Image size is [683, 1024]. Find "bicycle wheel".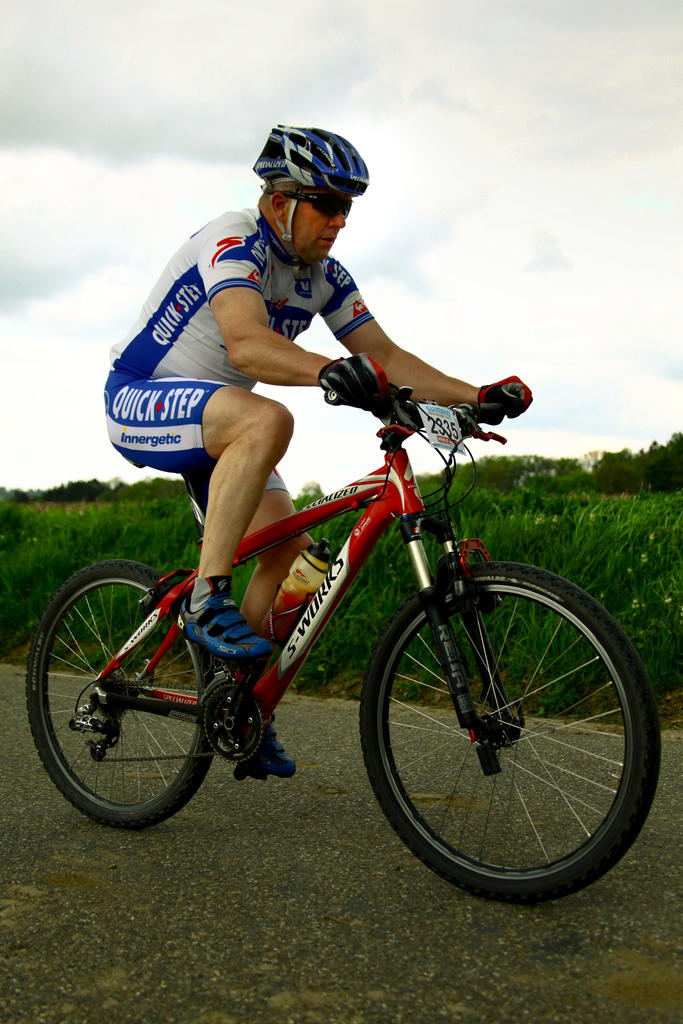
349 567 662 901.
